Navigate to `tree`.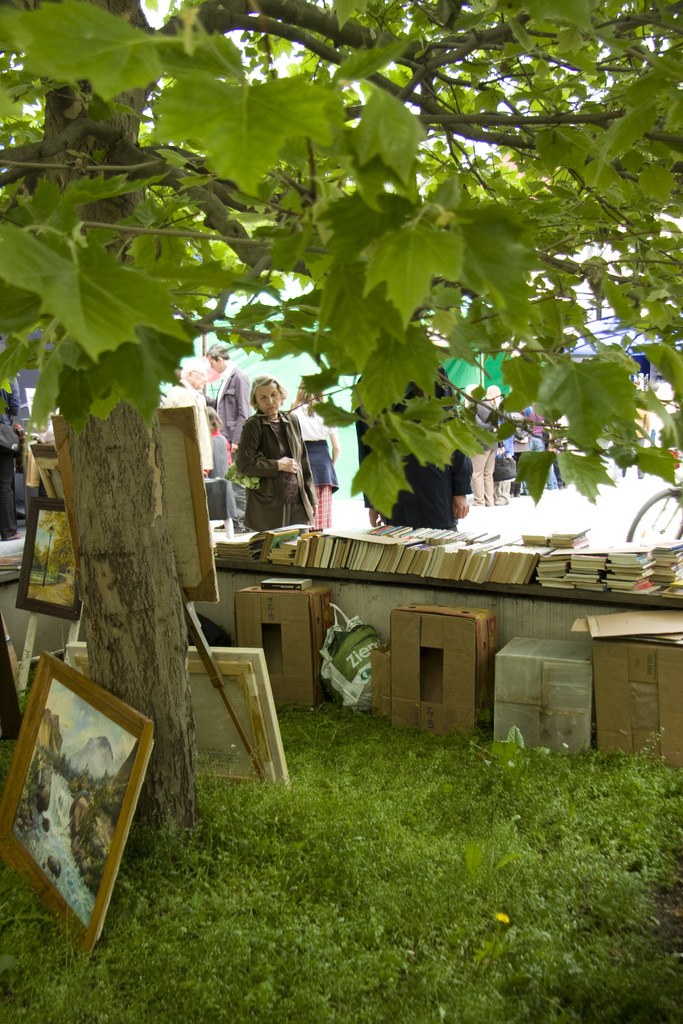
Navigation target: detection(0, 0, 682, 852).
